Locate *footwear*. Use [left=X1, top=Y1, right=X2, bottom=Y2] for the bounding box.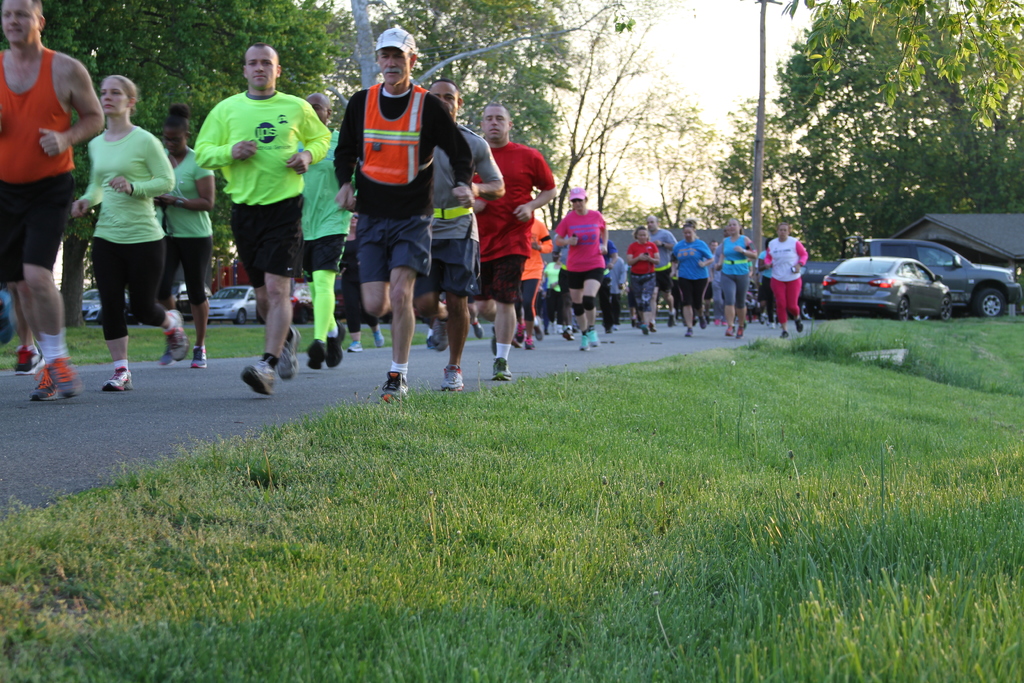
[left=324, top=320, right=351, bottom=369].
